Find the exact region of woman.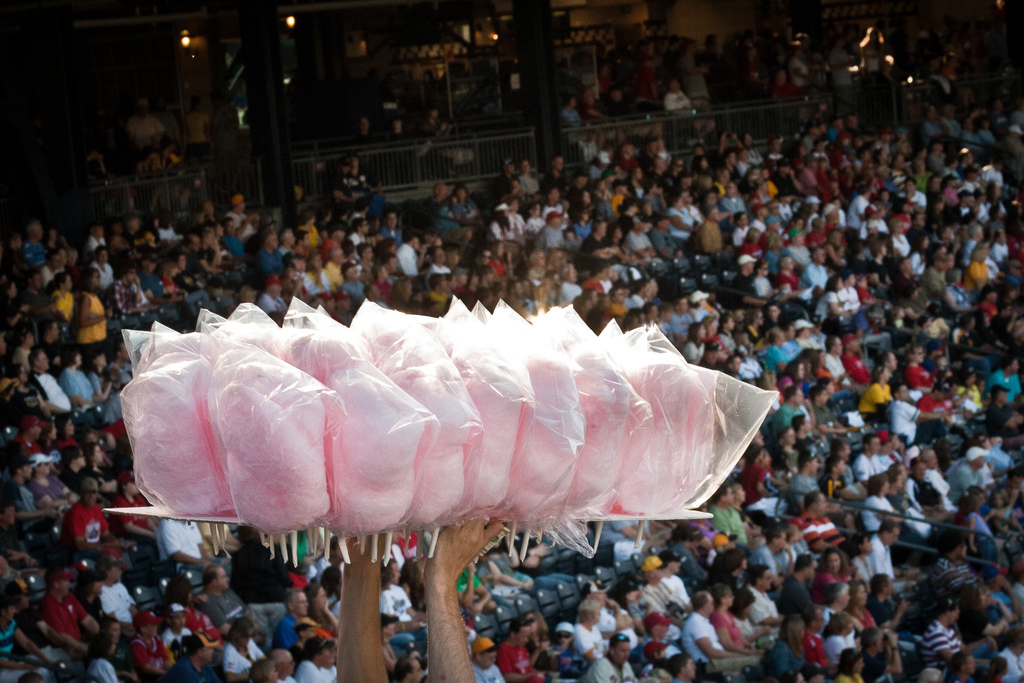
Exact region: left=814, top=278, right=845, bottom=324.
